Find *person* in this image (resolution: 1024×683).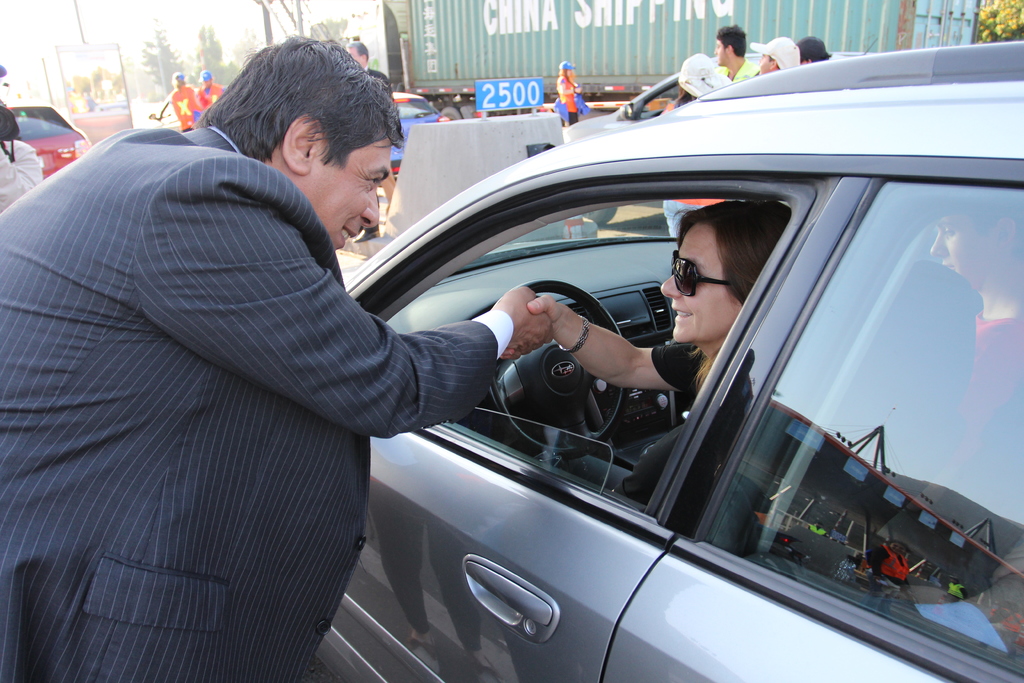
929, 210, 1023, 483.
